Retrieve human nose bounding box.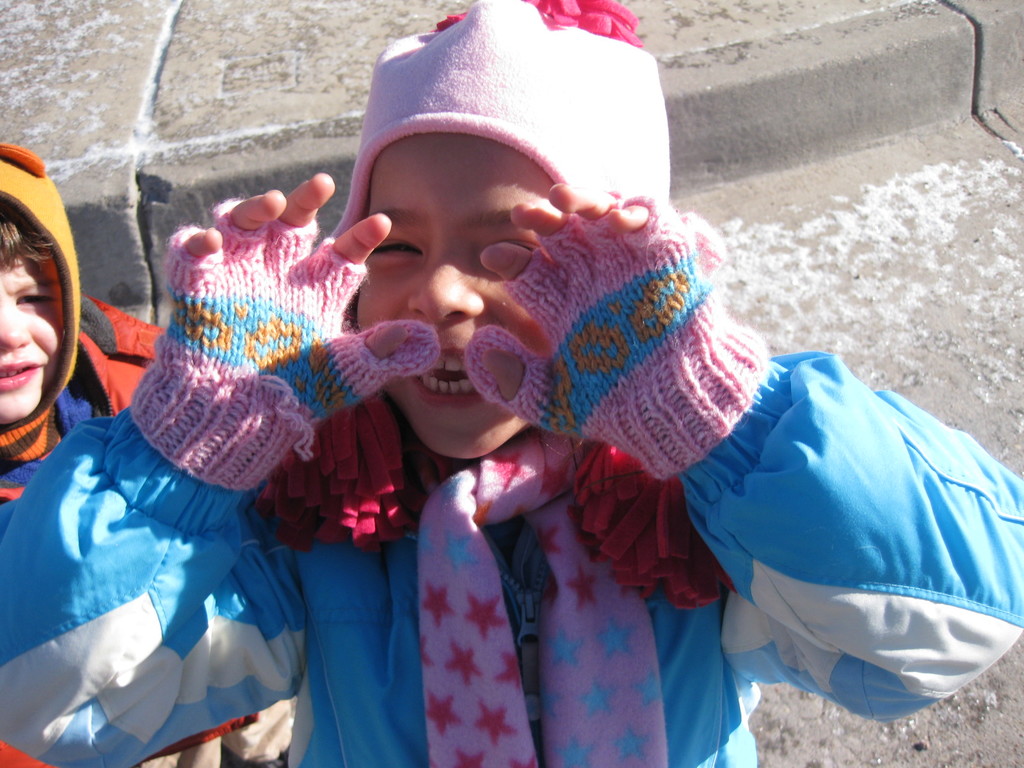
Bounding box: [x1=404, y1=249, x2=486, y2=328].
